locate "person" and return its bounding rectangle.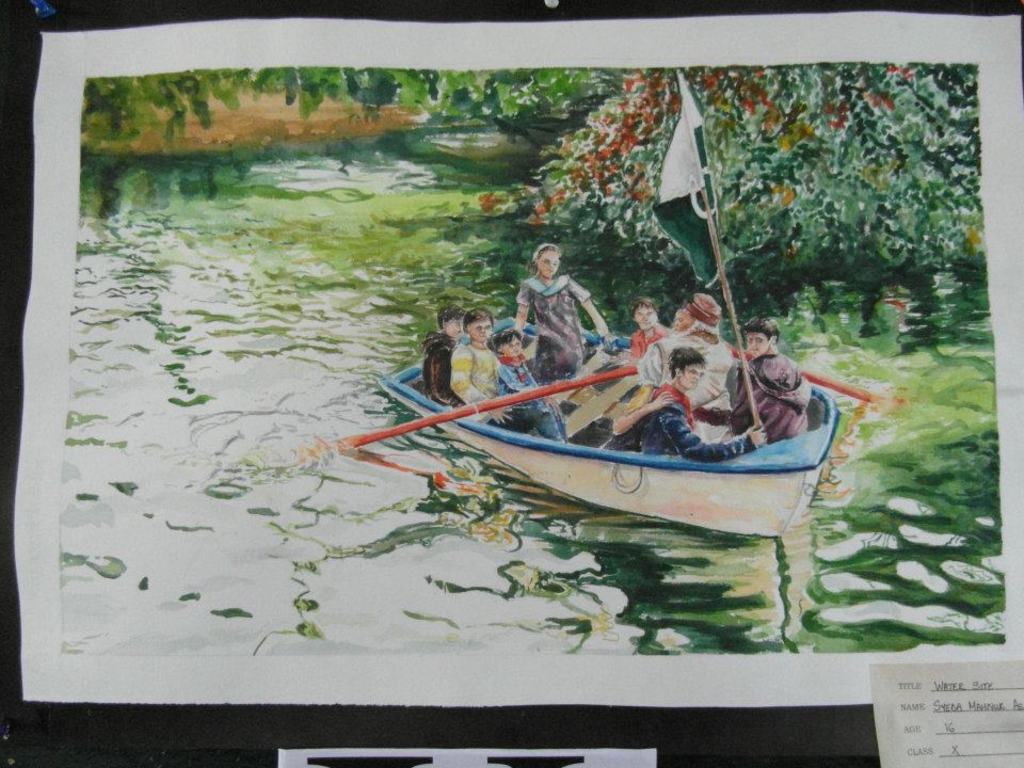
bbox=[515, 239, 591, 368].
